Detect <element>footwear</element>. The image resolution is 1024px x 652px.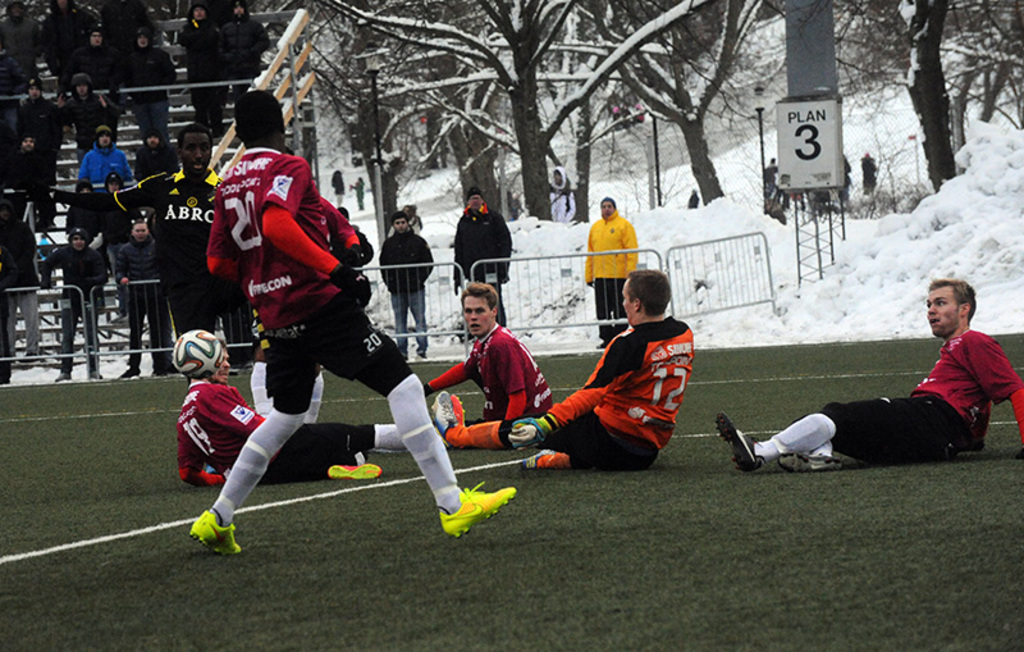
x1=517 y1=439 x2=563 y2=470.
